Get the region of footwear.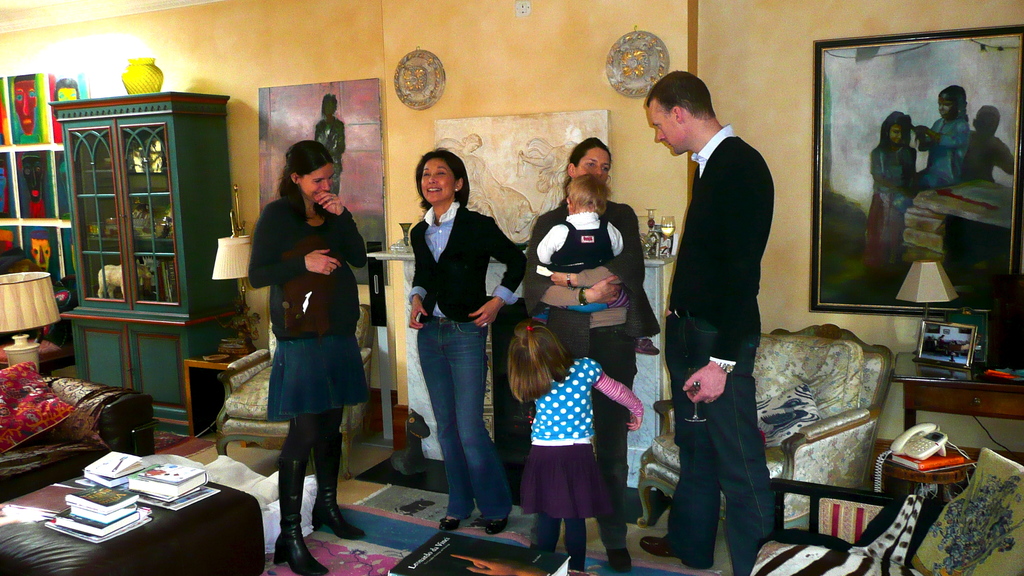
rect(484, 518, 509, 536).
